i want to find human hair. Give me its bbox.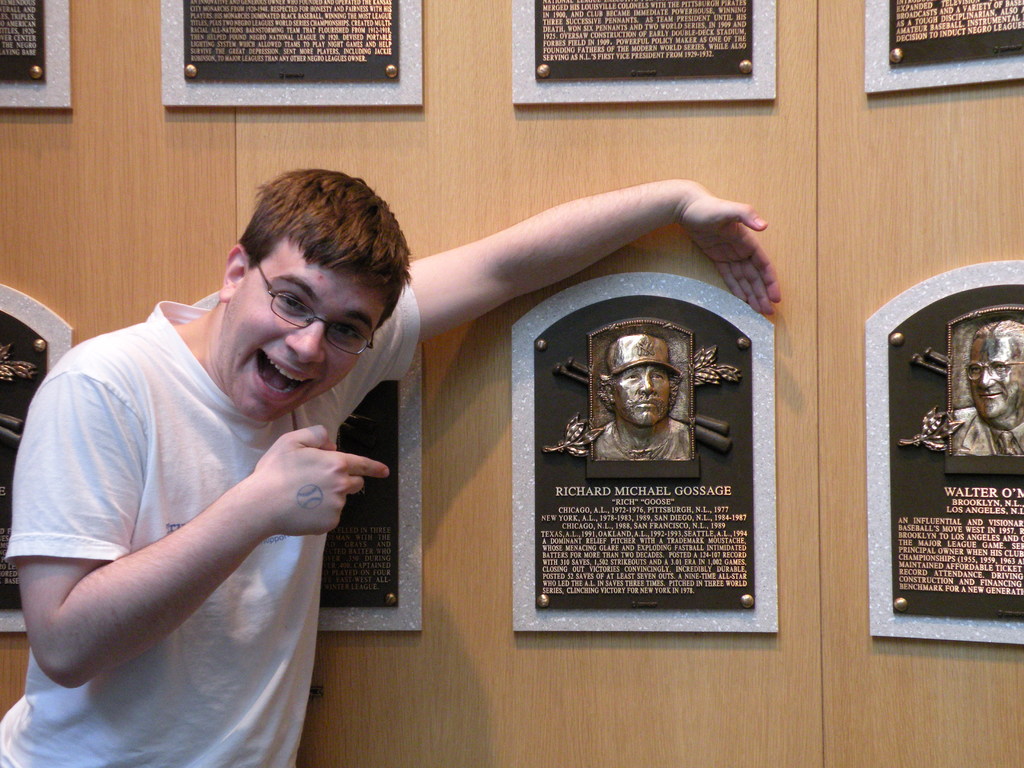
x1=598, y1=373, x2=682, y2=415.
